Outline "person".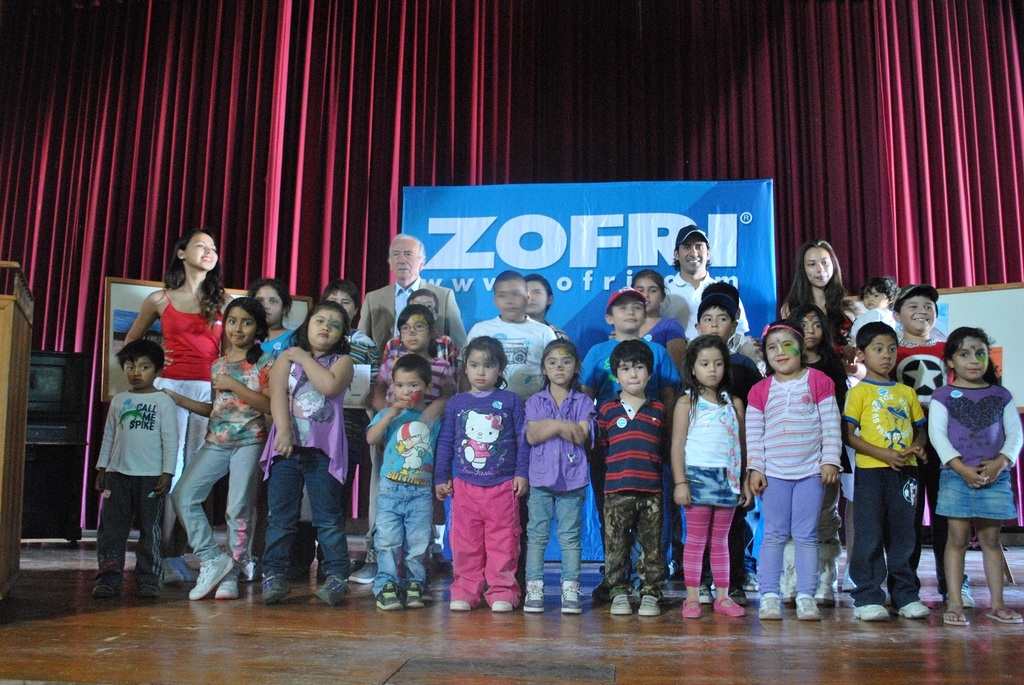
Outline: bbox(127, 226, 234, 582).
